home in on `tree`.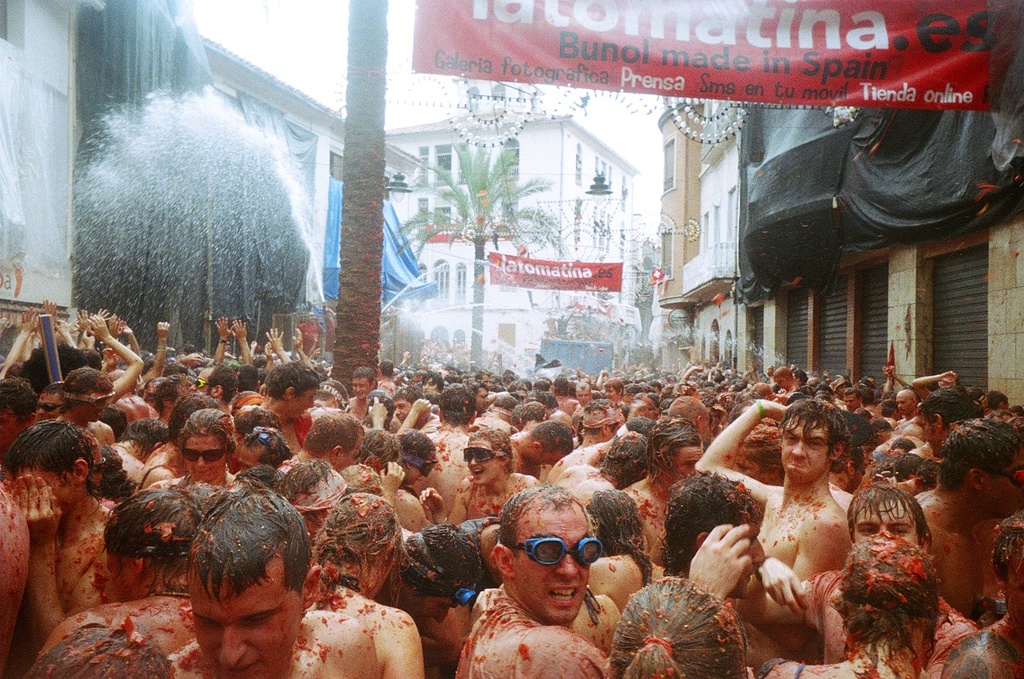
Homed in at rect(389, 134, 555, 386).
